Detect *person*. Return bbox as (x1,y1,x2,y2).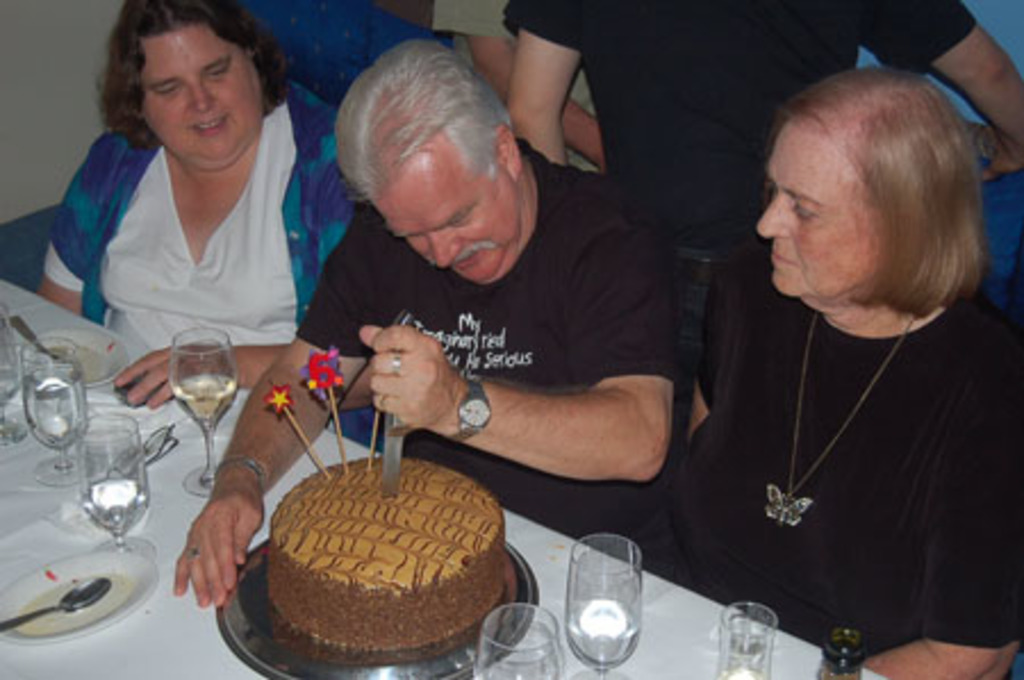
(164,39,712,616).
